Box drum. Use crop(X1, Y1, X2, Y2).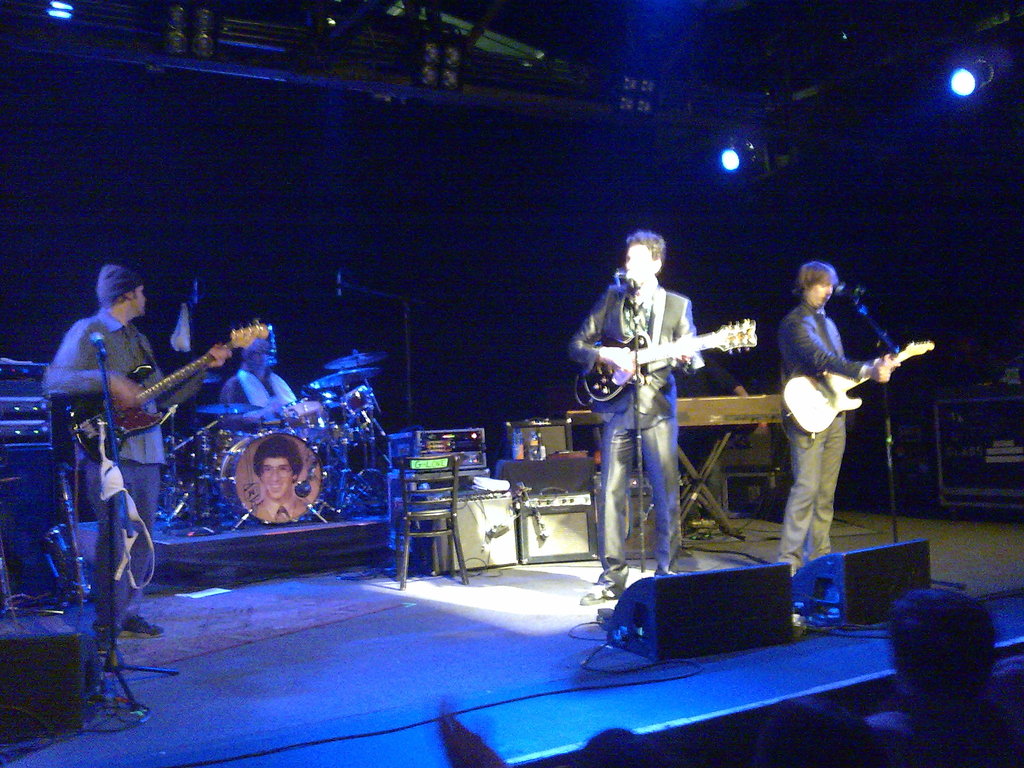
crop(220, 431, 323, 527).
